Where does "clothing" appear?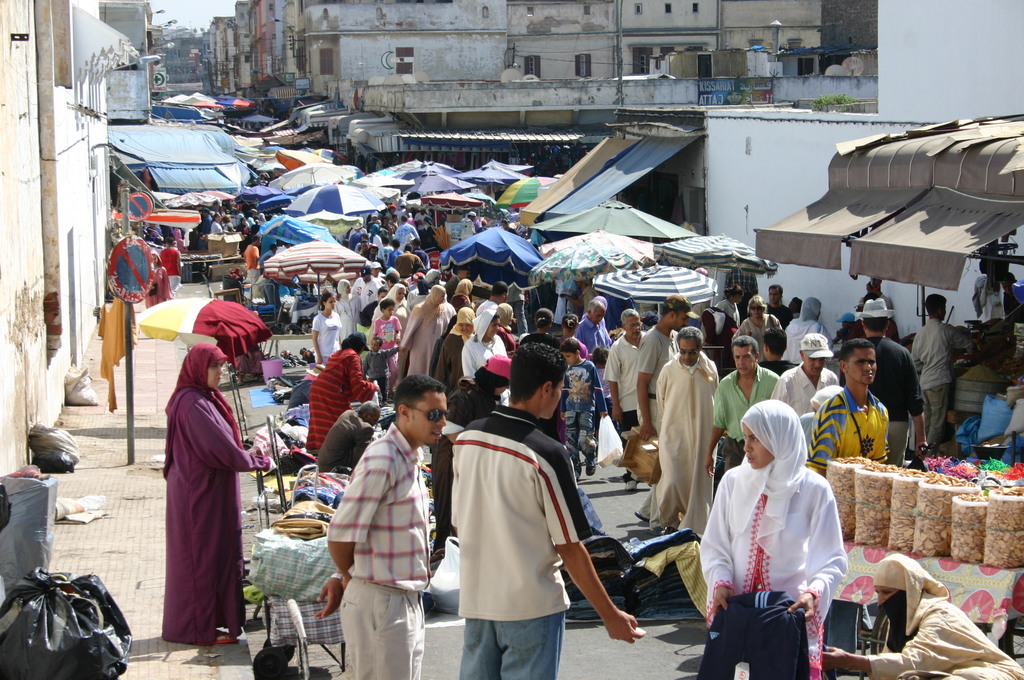
Appears at rect(783, 300, 833, 369).
